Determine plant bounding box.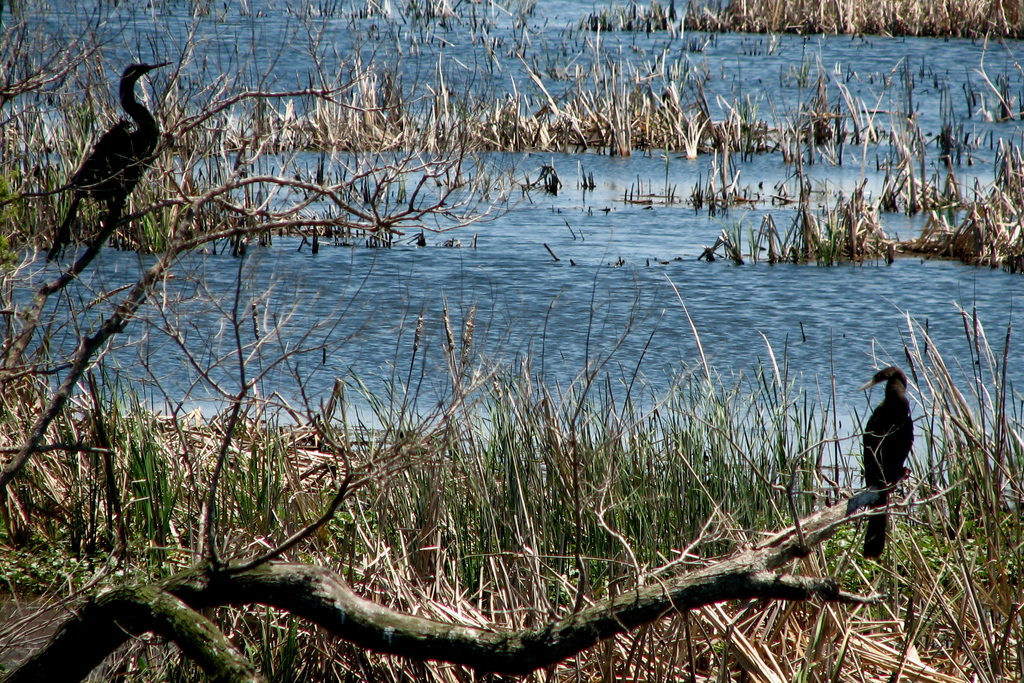
Determined: detection(701, 165, 902, 281).
